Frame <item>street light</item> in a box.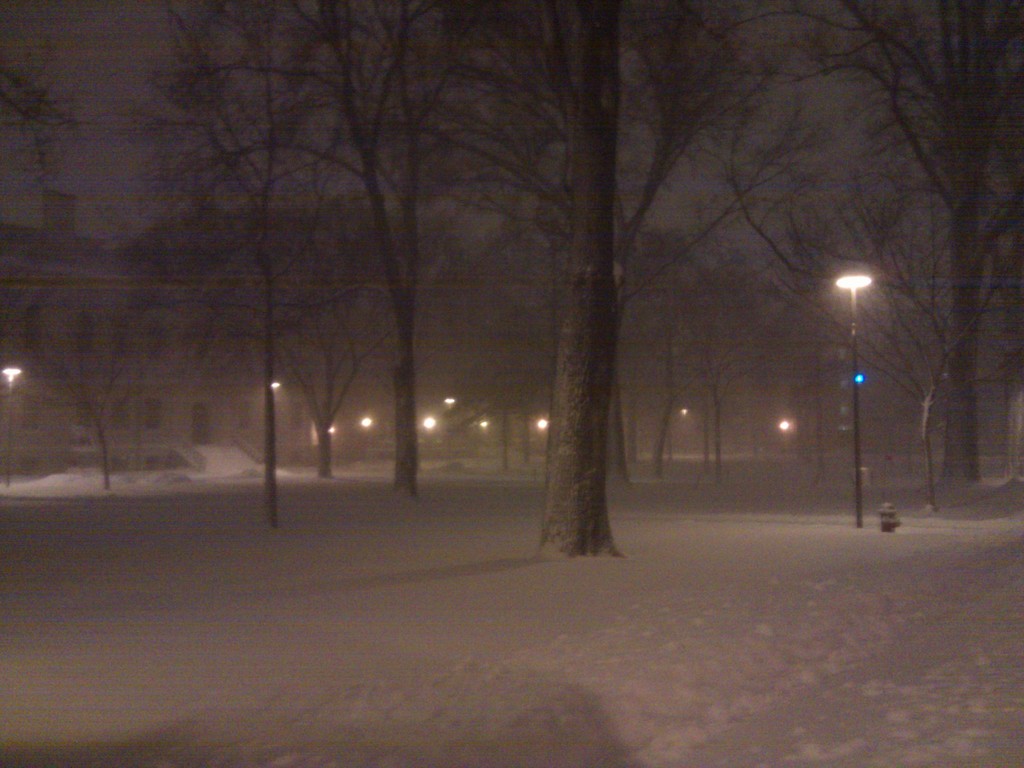
<region>3, 365, 25, 492</region>.
